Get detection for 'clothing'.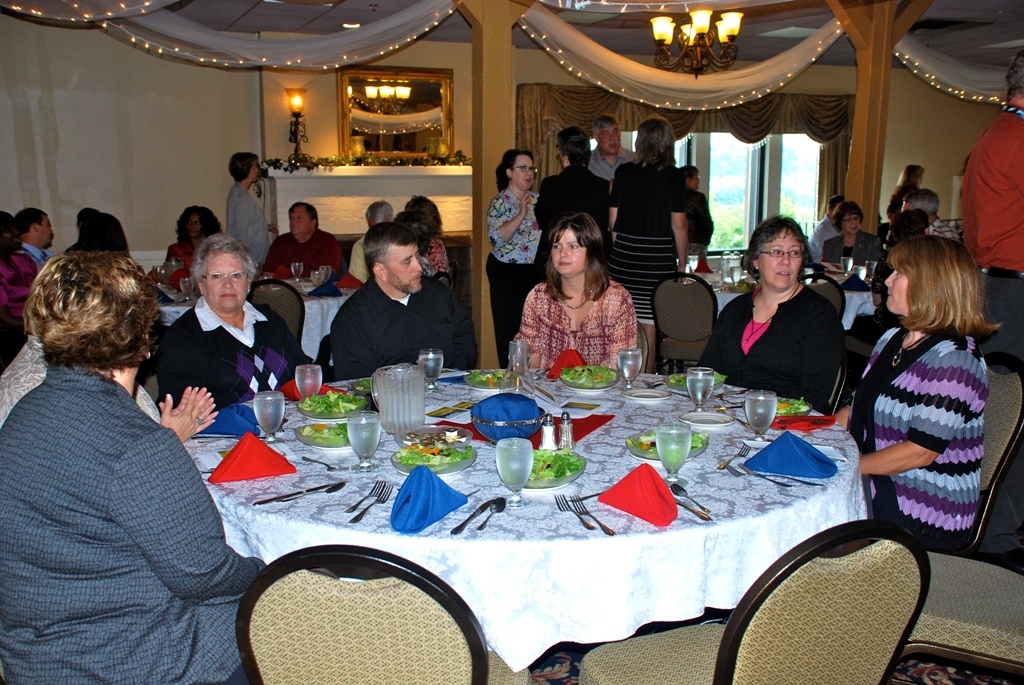
Detection: <region>329, 264, 477, 381</region>.
